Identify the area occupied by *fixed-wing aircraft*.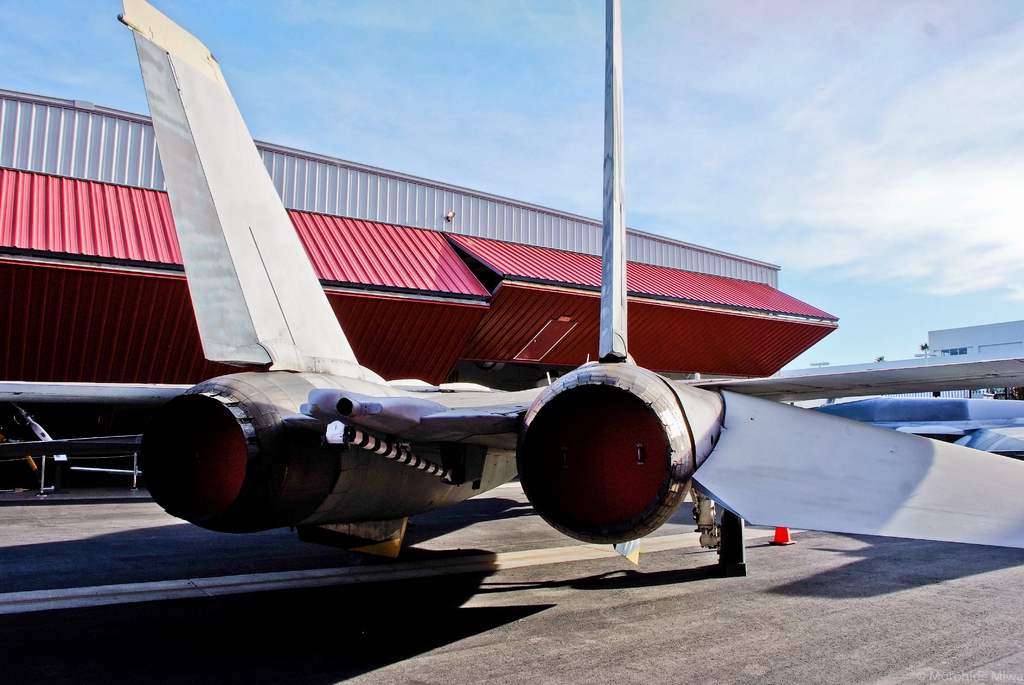
Area: 0:0:1023:581.
